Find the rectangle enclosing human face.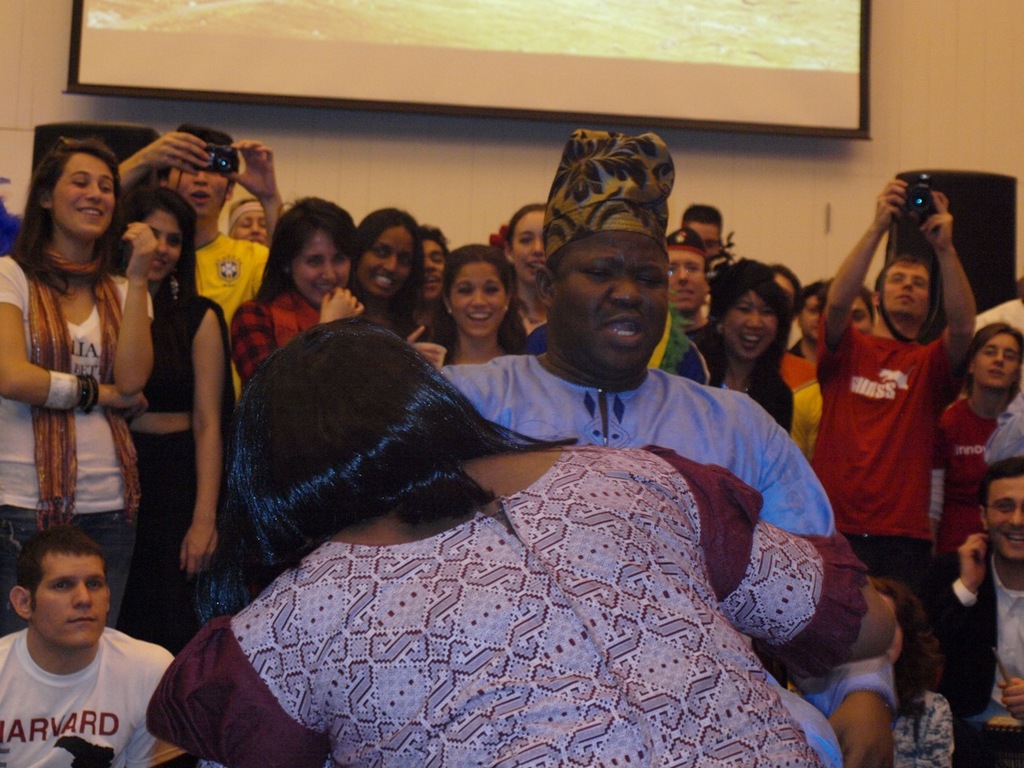
locate(514, 210, 546, 284).
